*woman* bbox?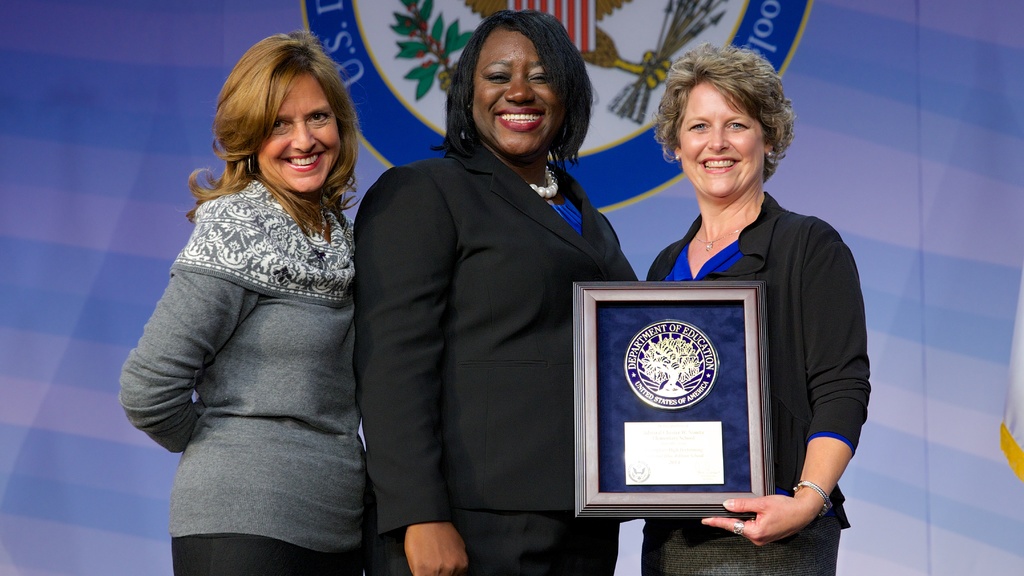
(left=644, top=40, right=874, bottom=575)
